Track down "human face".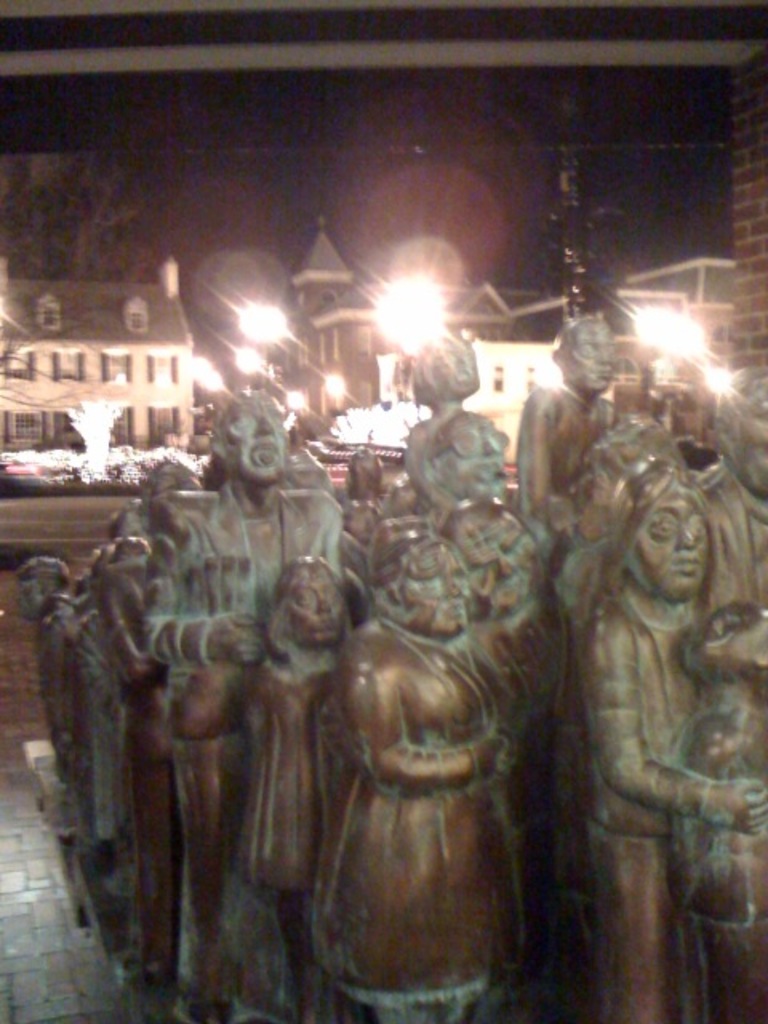
Tracked to 224,403,286,483.
